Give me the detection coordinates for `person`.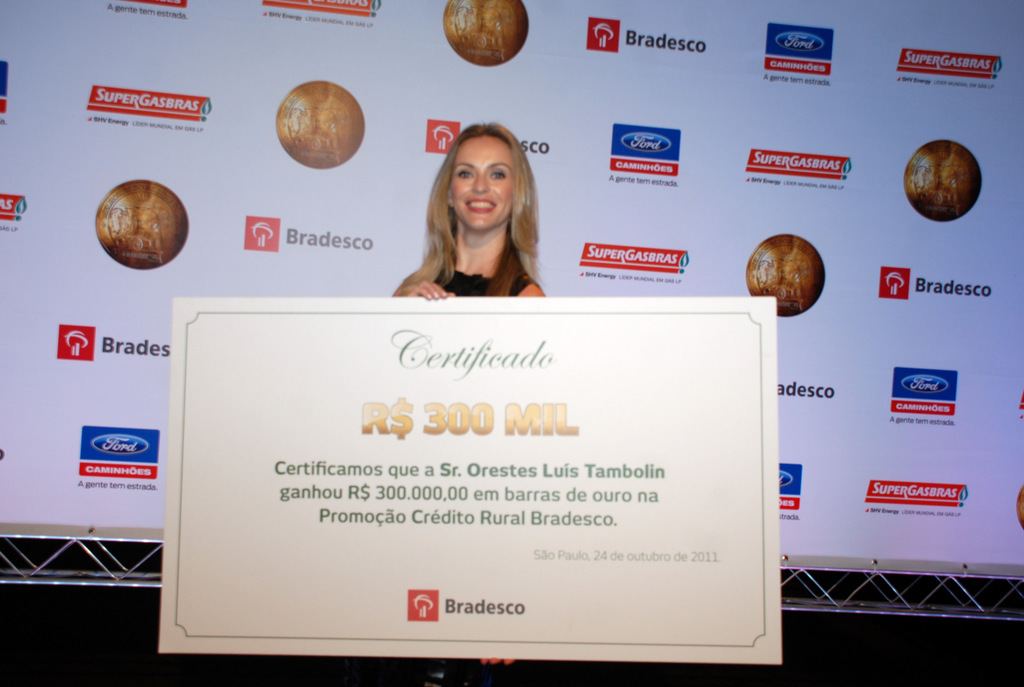
bbox(386, 119, 564, 326).
